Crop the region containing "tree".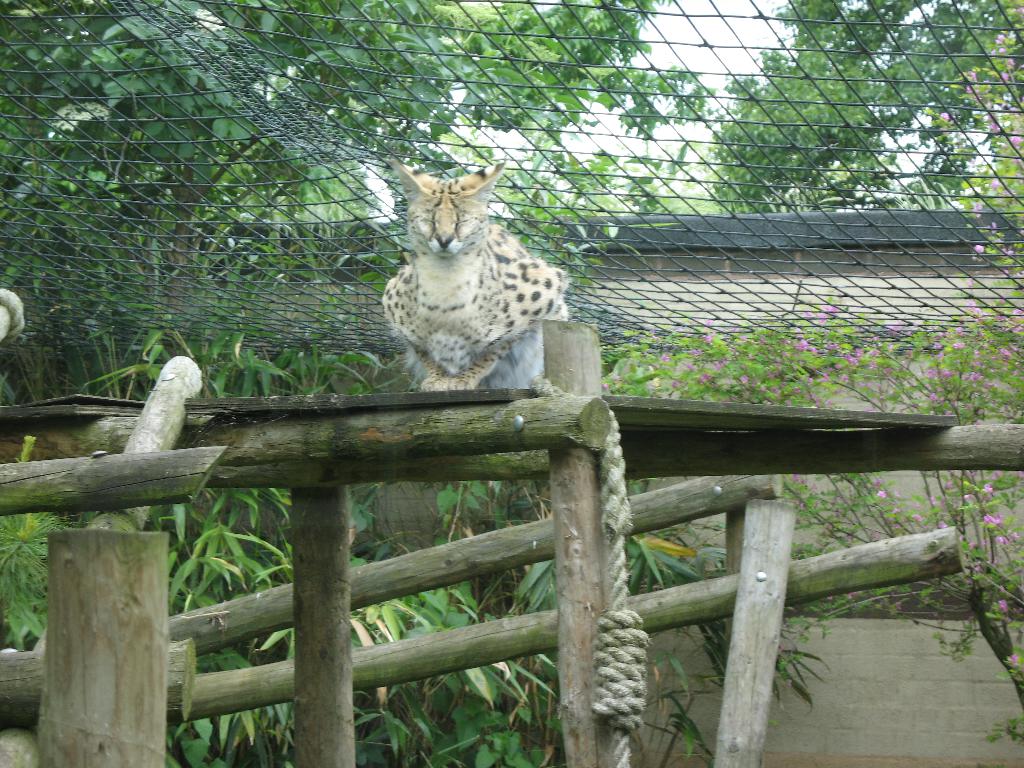
Crop region: left=705, top=0, right=1023, bottom=227.
